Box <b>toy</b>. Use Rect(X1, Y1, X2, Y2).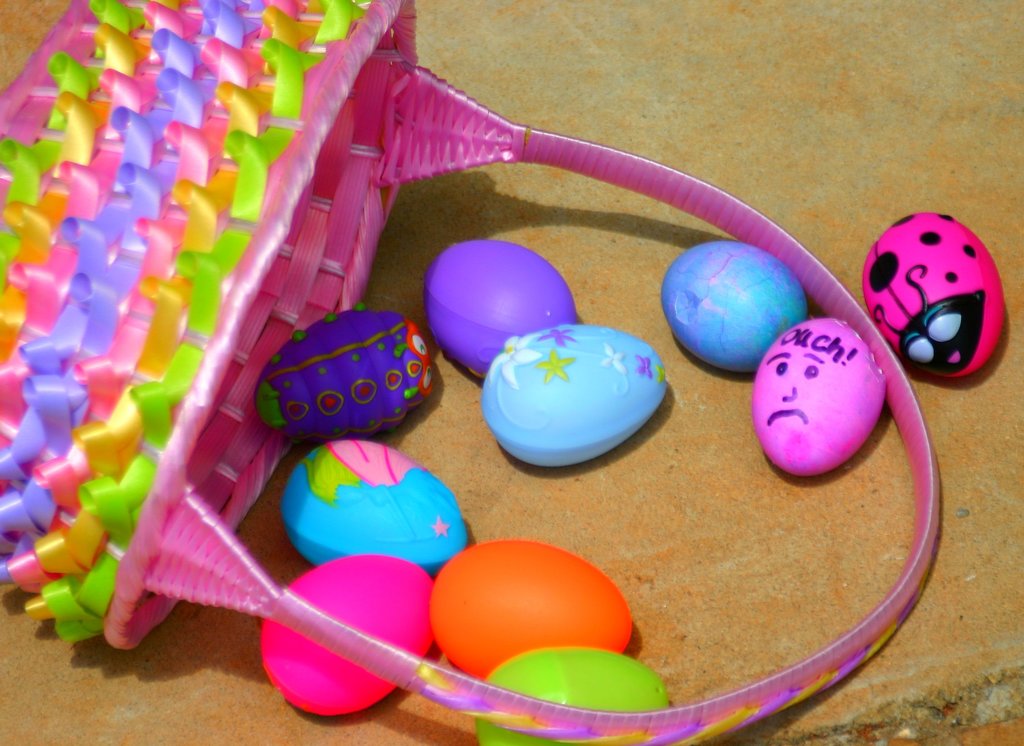
Rect(751, 319, 884, 480).
